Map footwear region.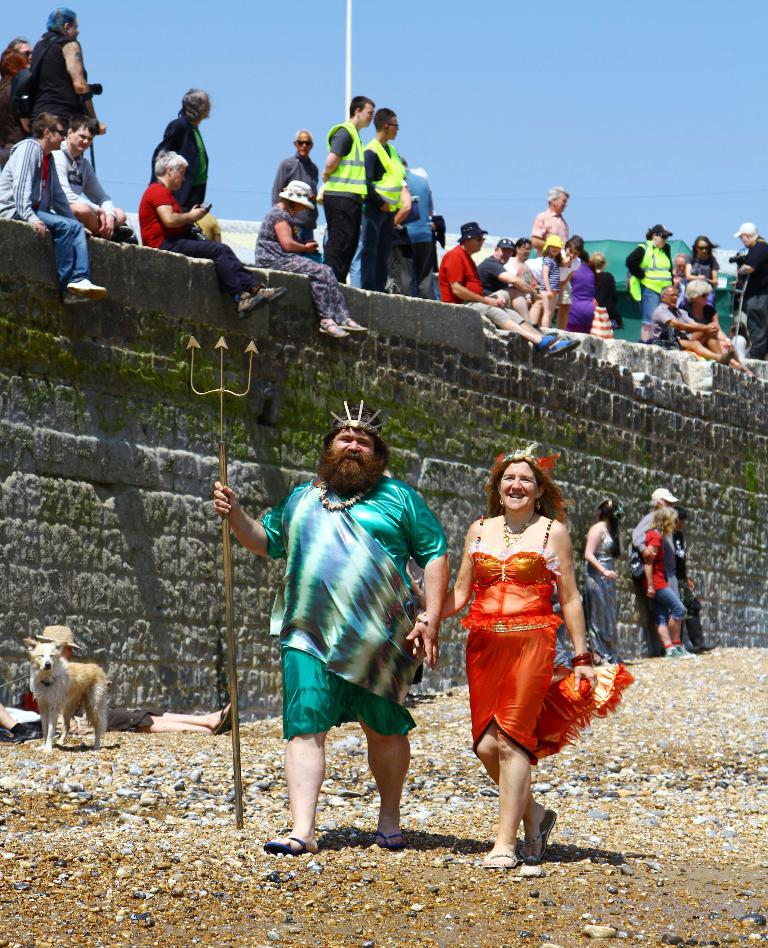
Mapped to (left=516, top=810, right=558, bottom=865).
